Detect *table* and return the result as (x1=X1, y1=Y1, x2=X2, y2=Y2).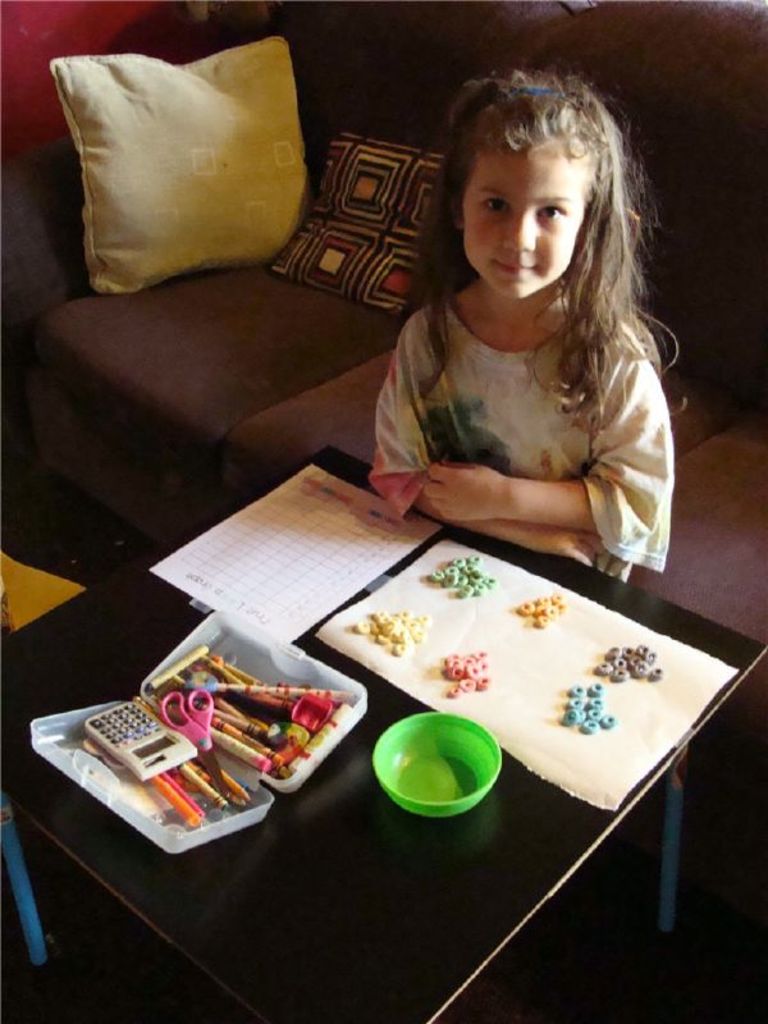
(x1=0, y1=449, x2=767, y2=1023).
